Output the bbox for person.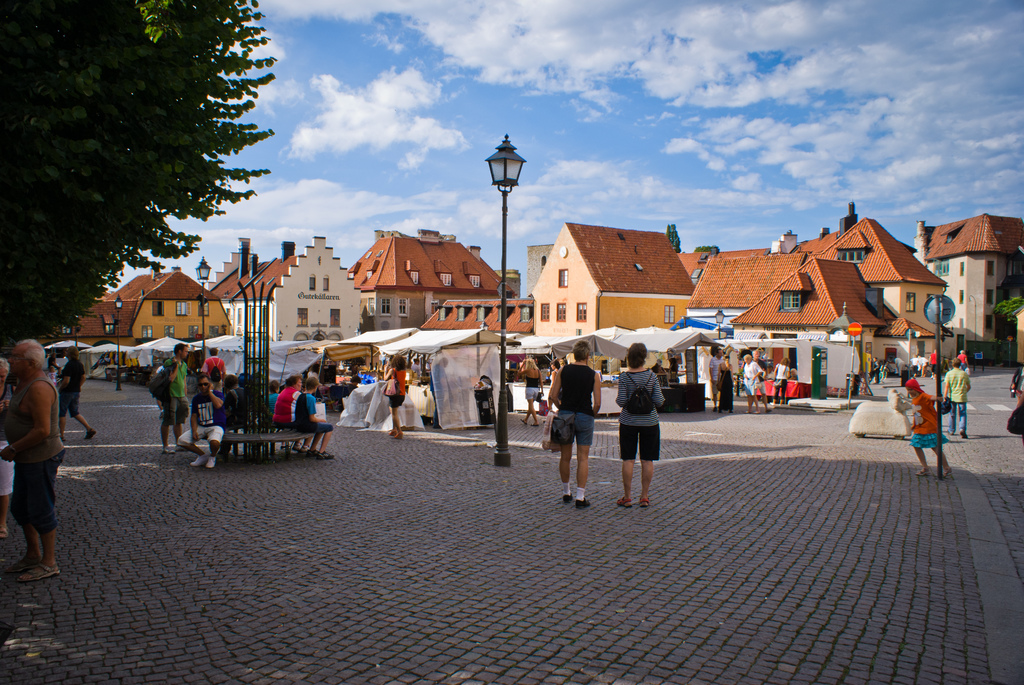
BBox(918, 355, 927, 376).
